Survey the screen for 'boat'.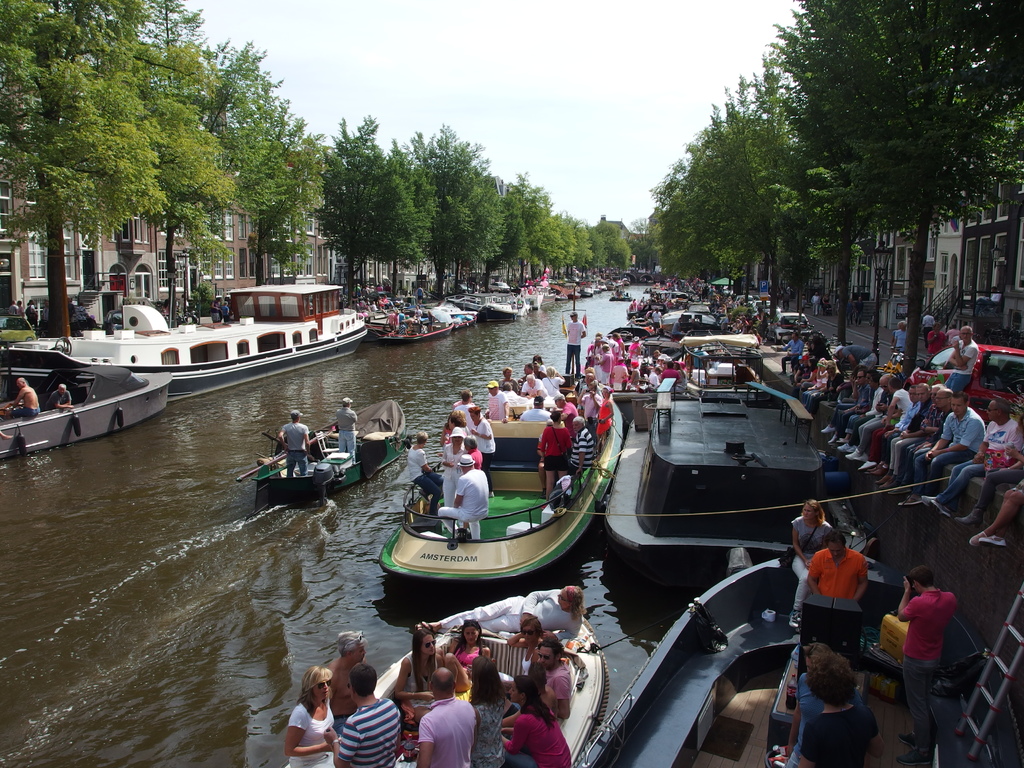
Survey found: crop(572, 548, 1016, 767).
